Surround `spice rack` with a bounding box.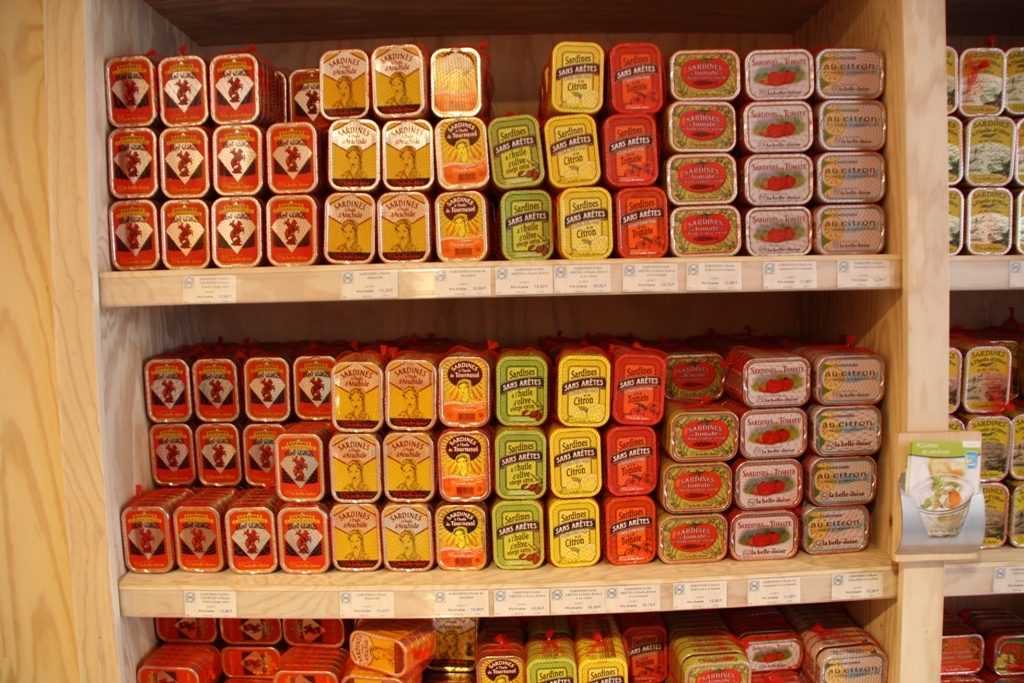
0/0/1023/682.
